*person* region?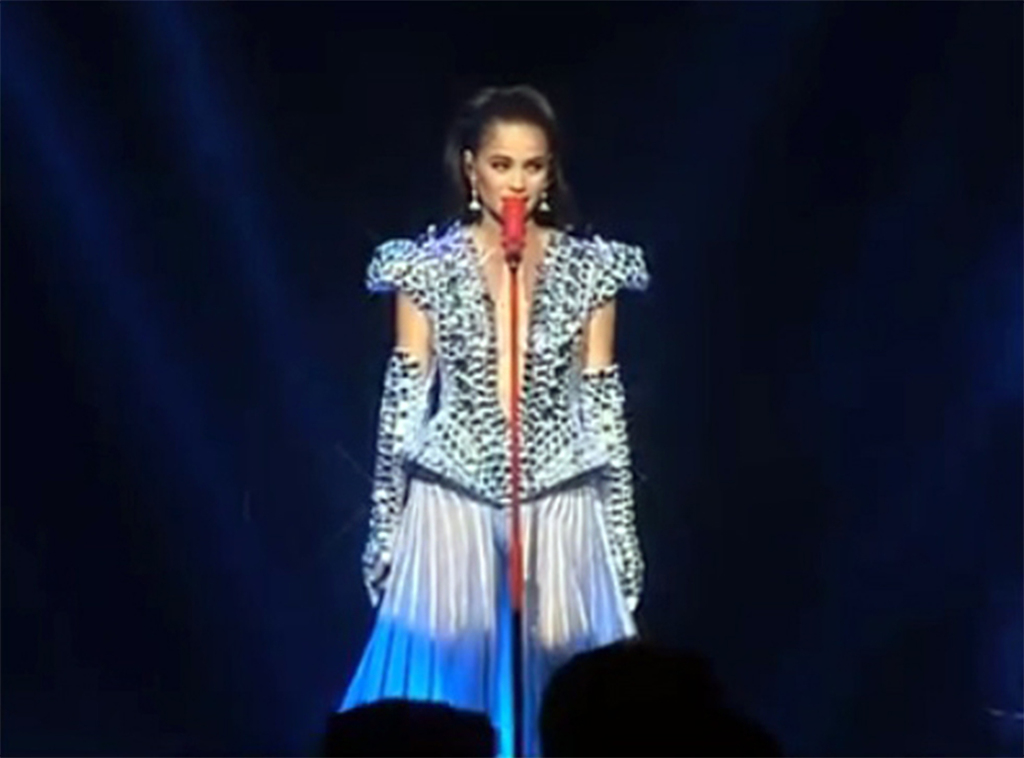
left=326, top=45, right=685, bottom=757
